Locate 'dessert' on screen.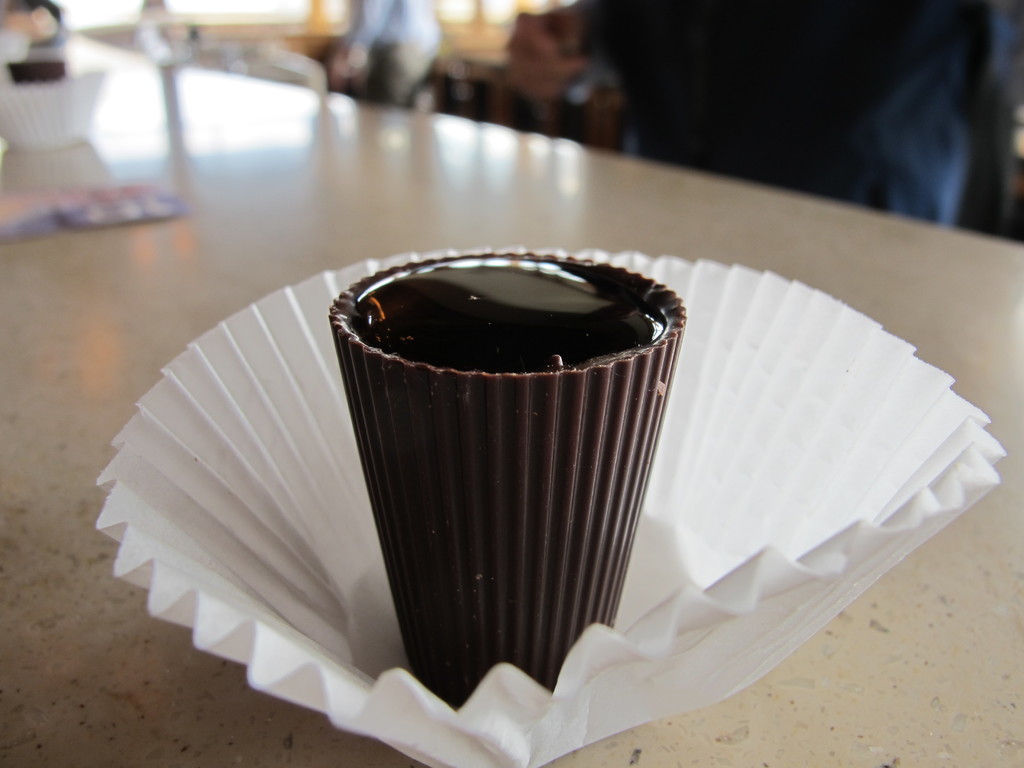
On screen at x1=286 y1=266 x2=706 y2=733.
